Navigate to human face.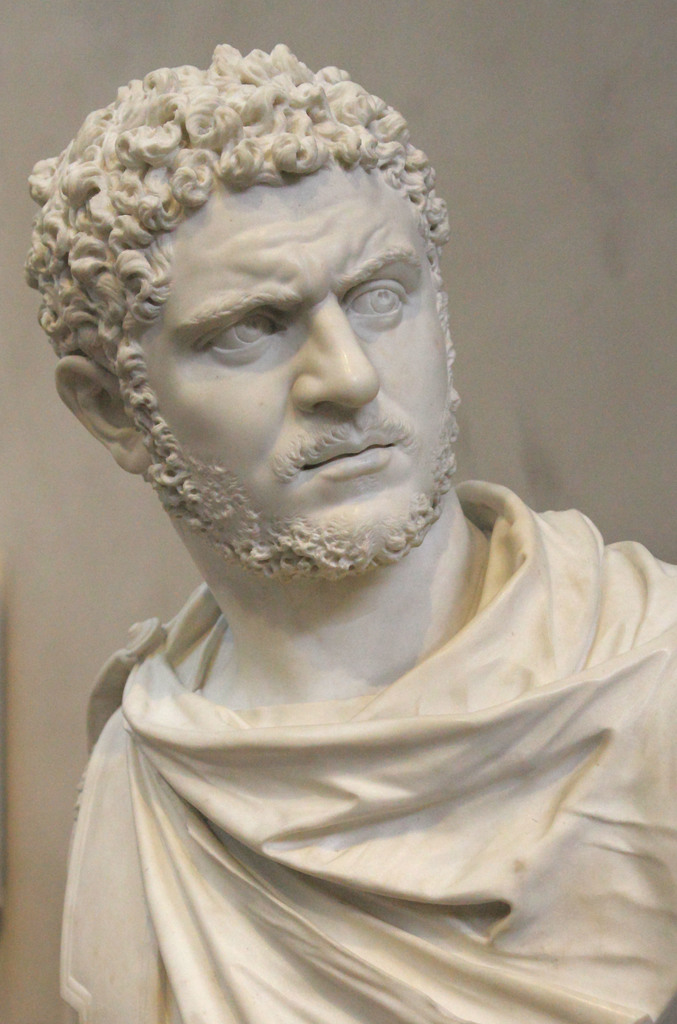
Navigation target: [x1=116, y1=174, x2=457, y2=577].
